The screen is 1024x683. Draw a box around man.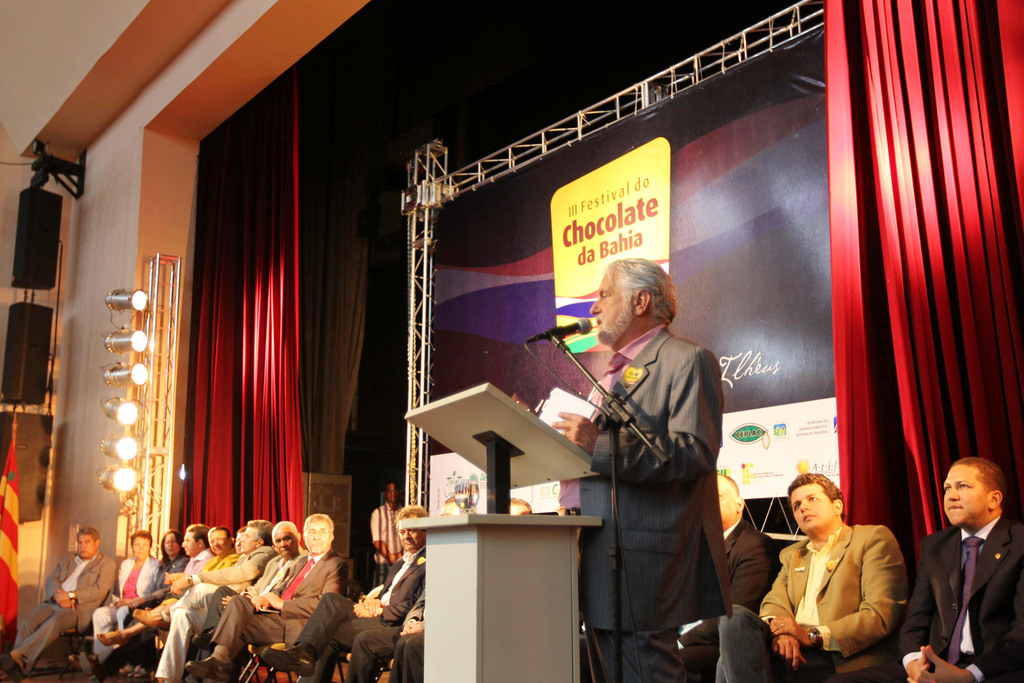
[x1=8, y1=525, x2=121, y2=674].
